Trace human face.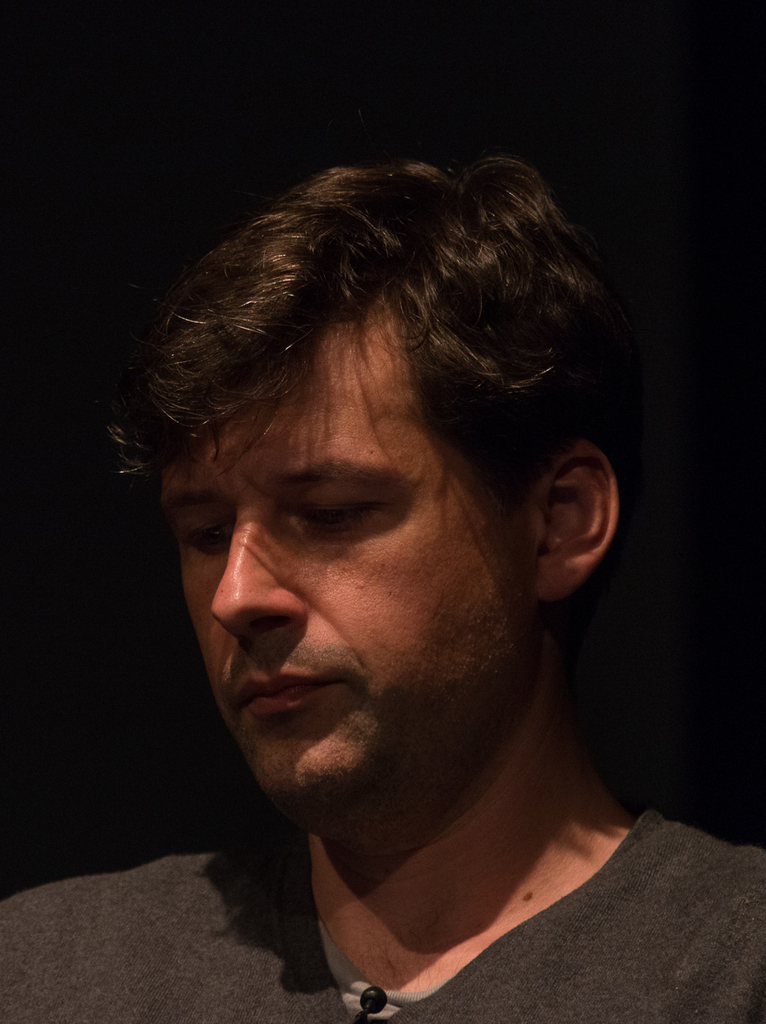
Traced to (x1=162, y1=336, x2=519, y2=810).
